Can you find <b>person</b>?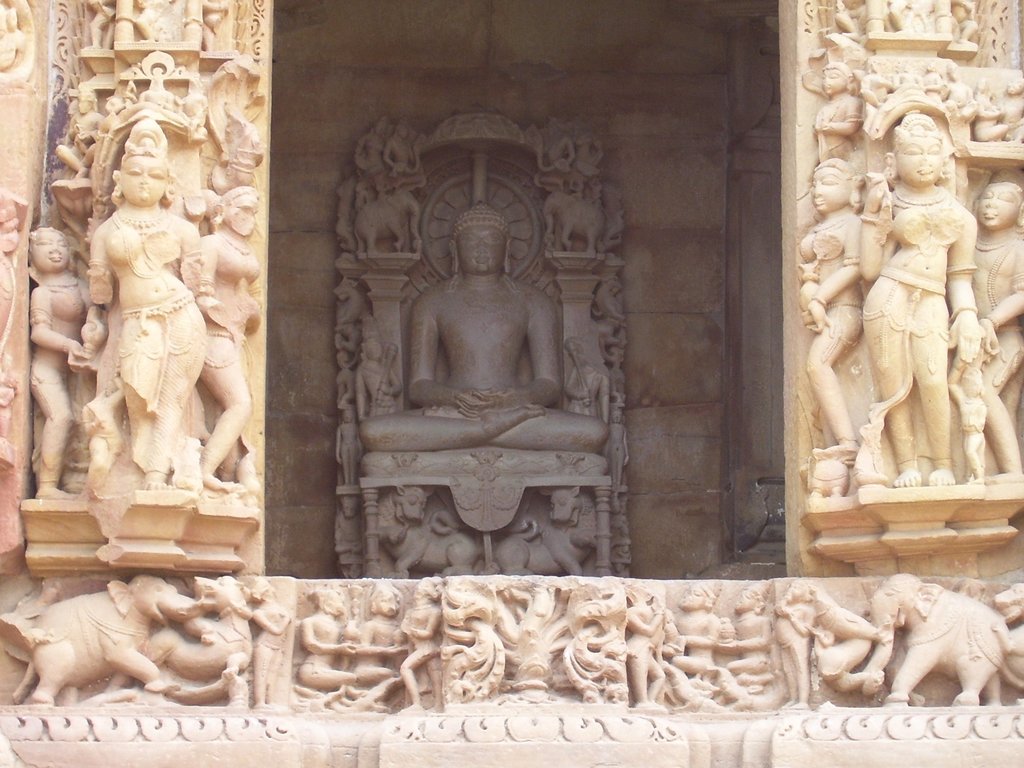
Yes, bounding box: (813,59,865,165).
